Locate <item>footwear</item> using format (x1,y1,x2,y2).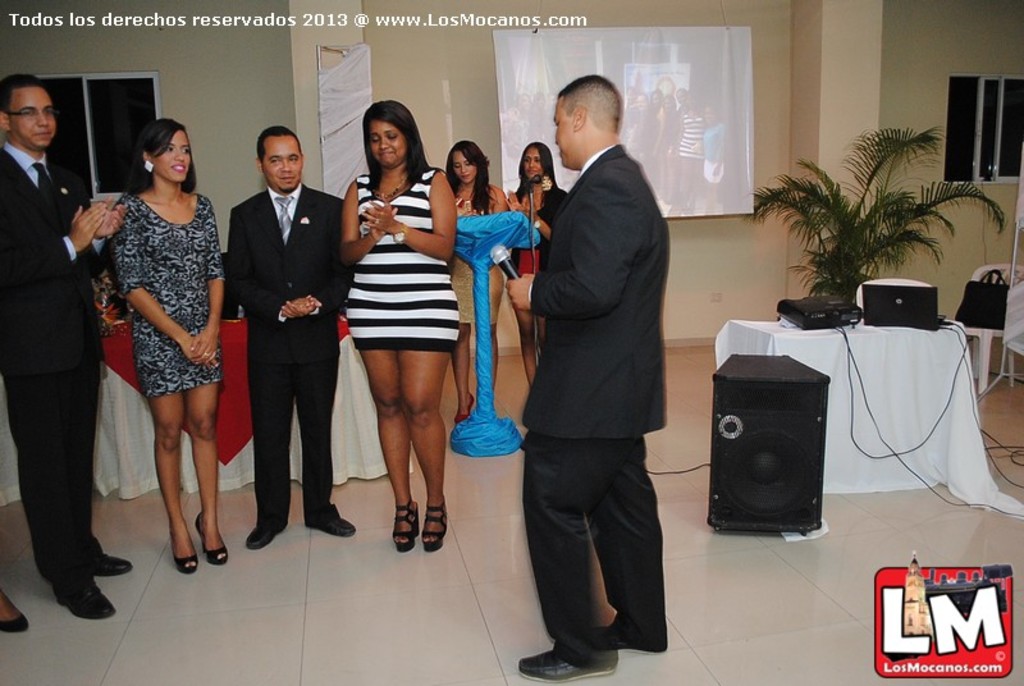
(307,509,360,536).
